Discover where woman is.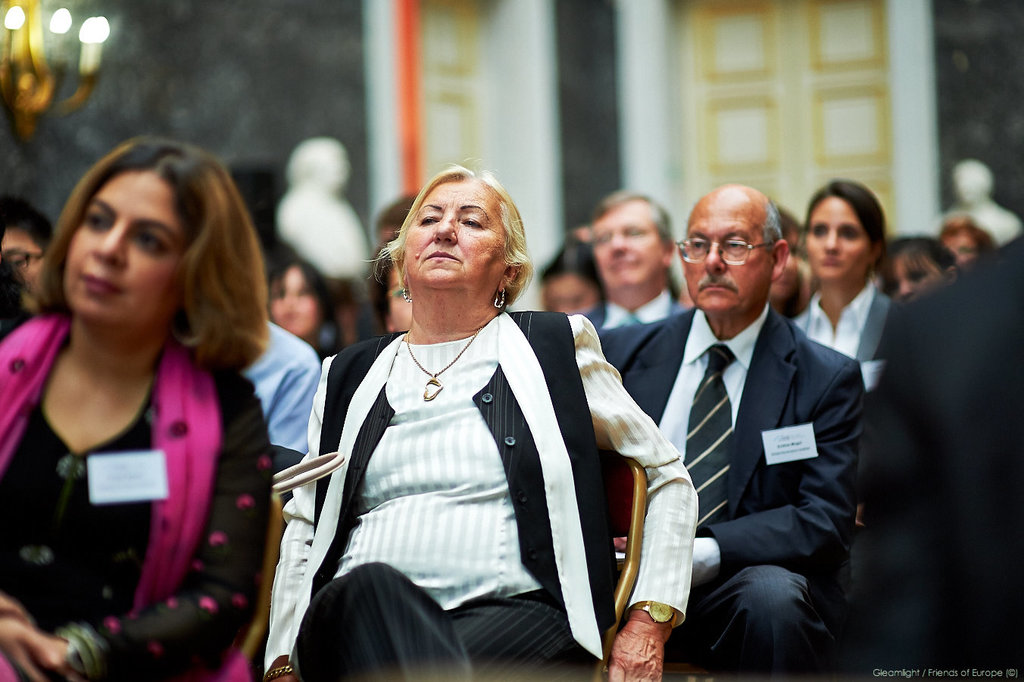
Discovered at 252/247/360/351.
